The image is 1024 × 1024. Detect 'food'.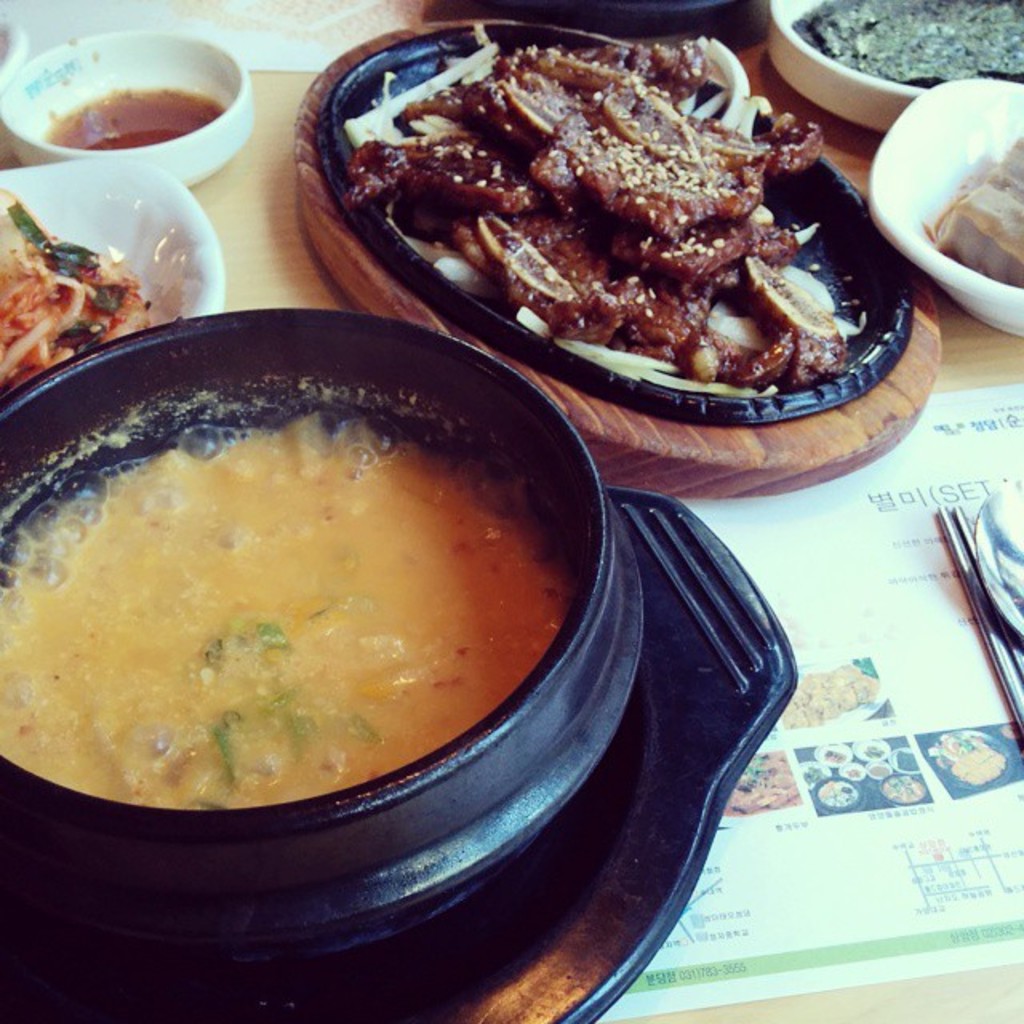
Detection: pyautogui.locateOnScreen(795, 0, 1022, 82).
